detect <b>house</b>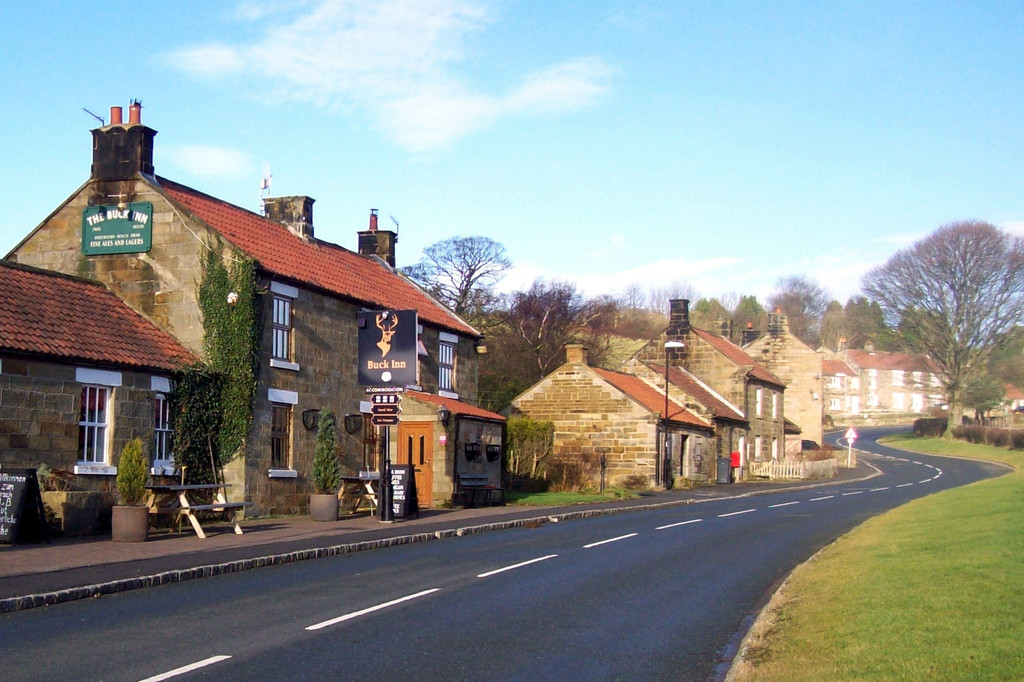
630:324:784:473
